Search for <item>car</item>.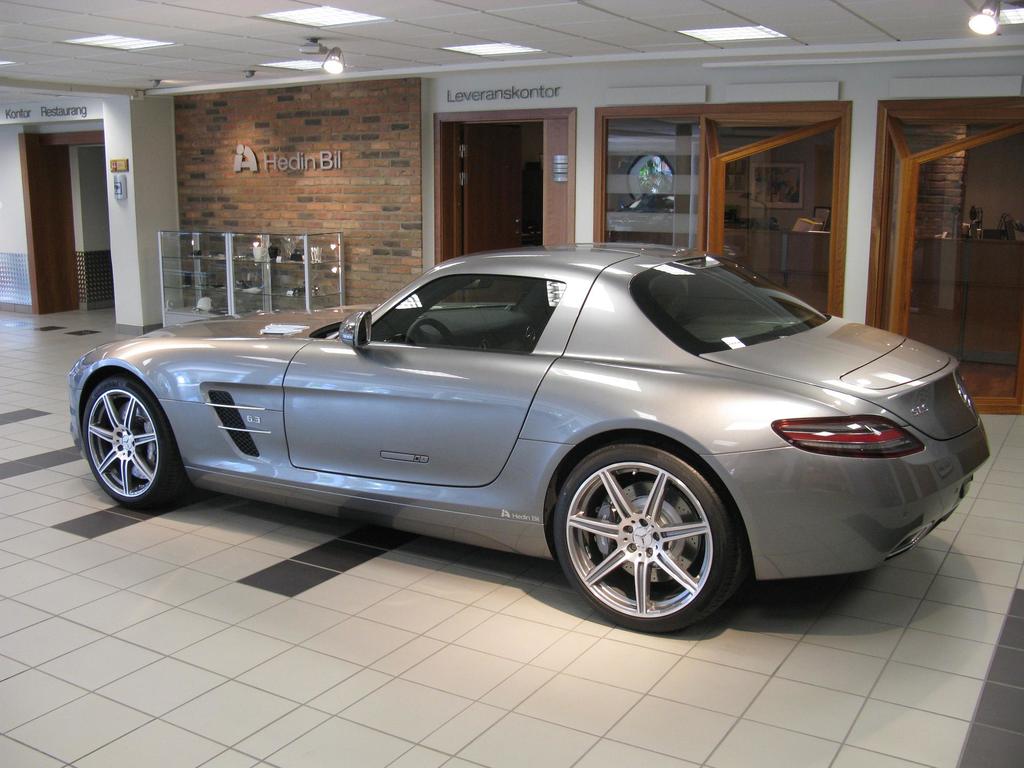
Found at left=68, top=242, right=990, bottom=635.
